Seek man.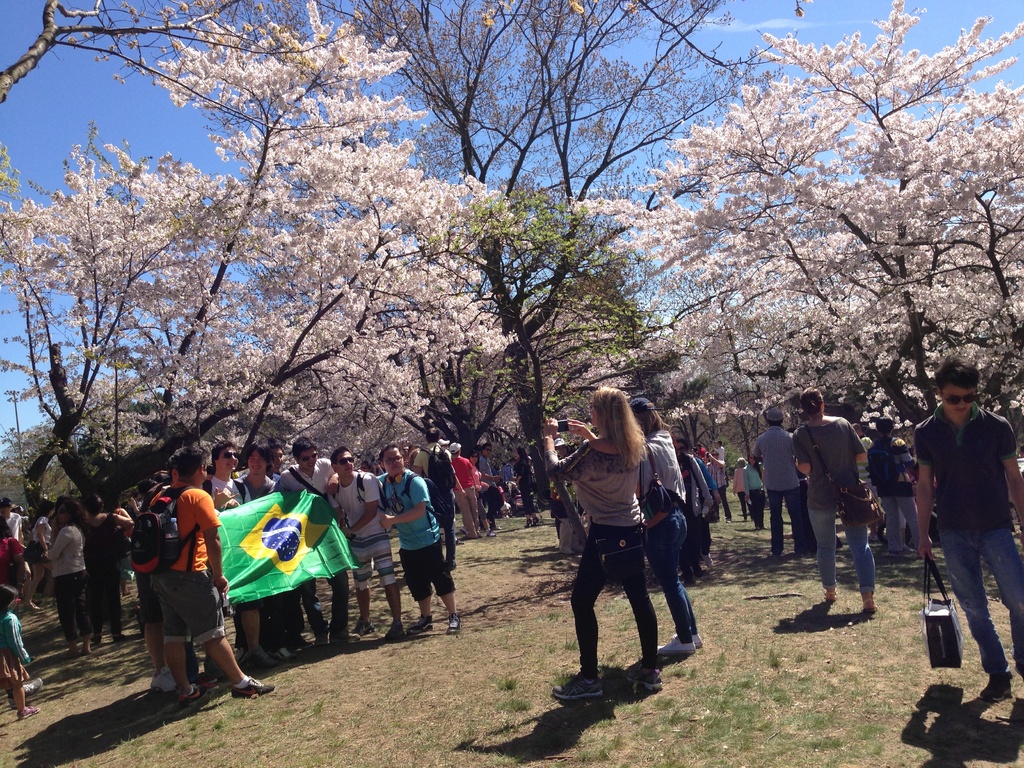
l=748, t=408, r=809, b=559.
